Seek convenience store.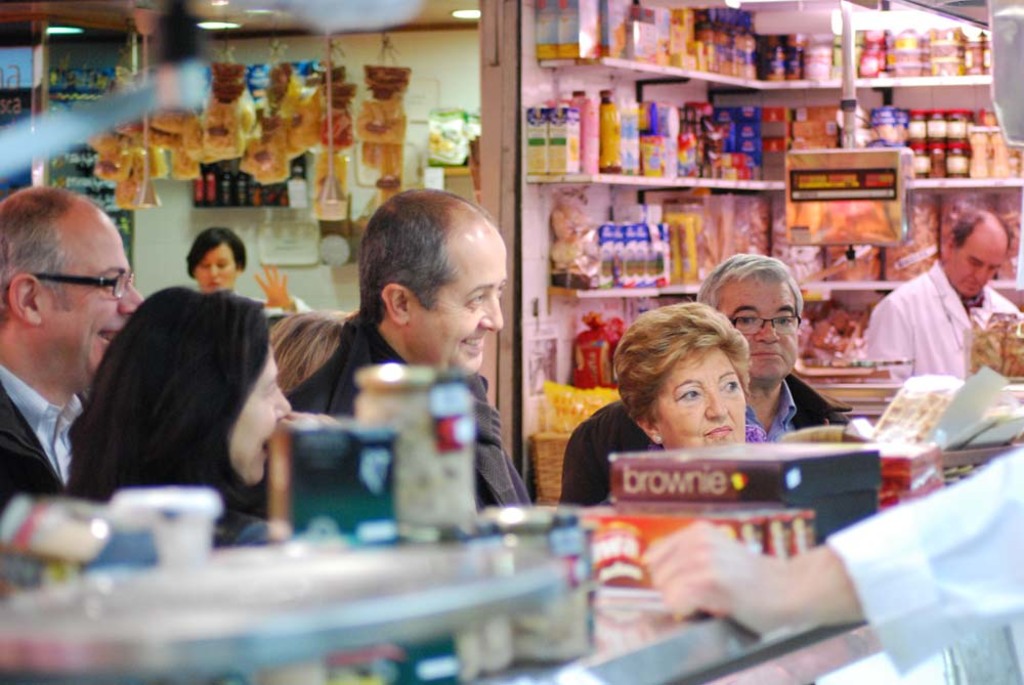
68, 0, 1023, 644.
